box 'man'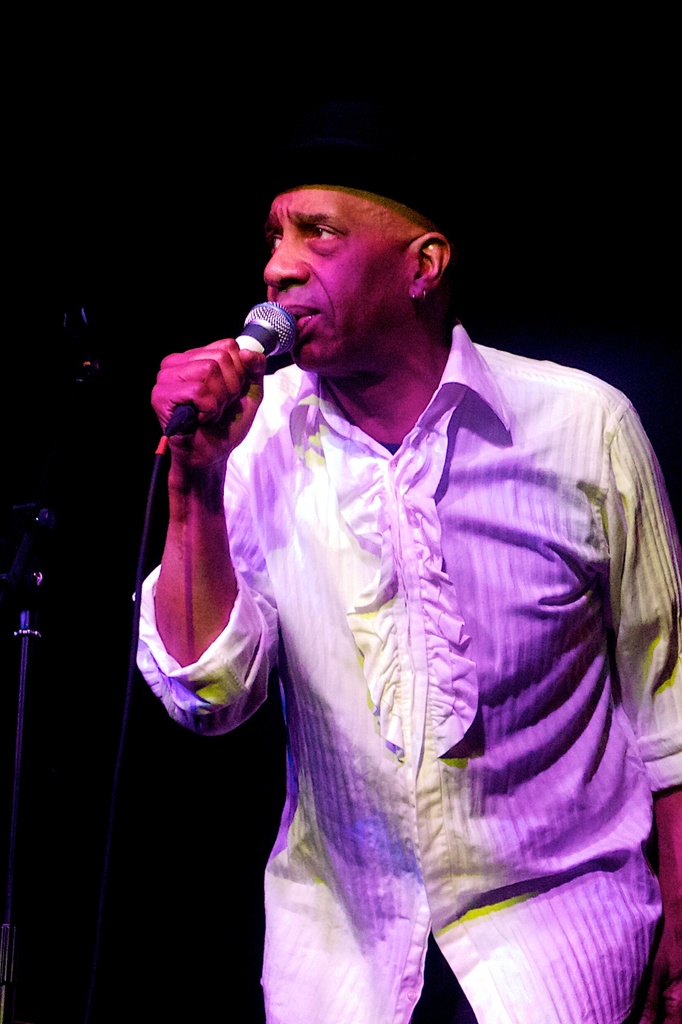
bbox=(110, 163, 662, 966)
